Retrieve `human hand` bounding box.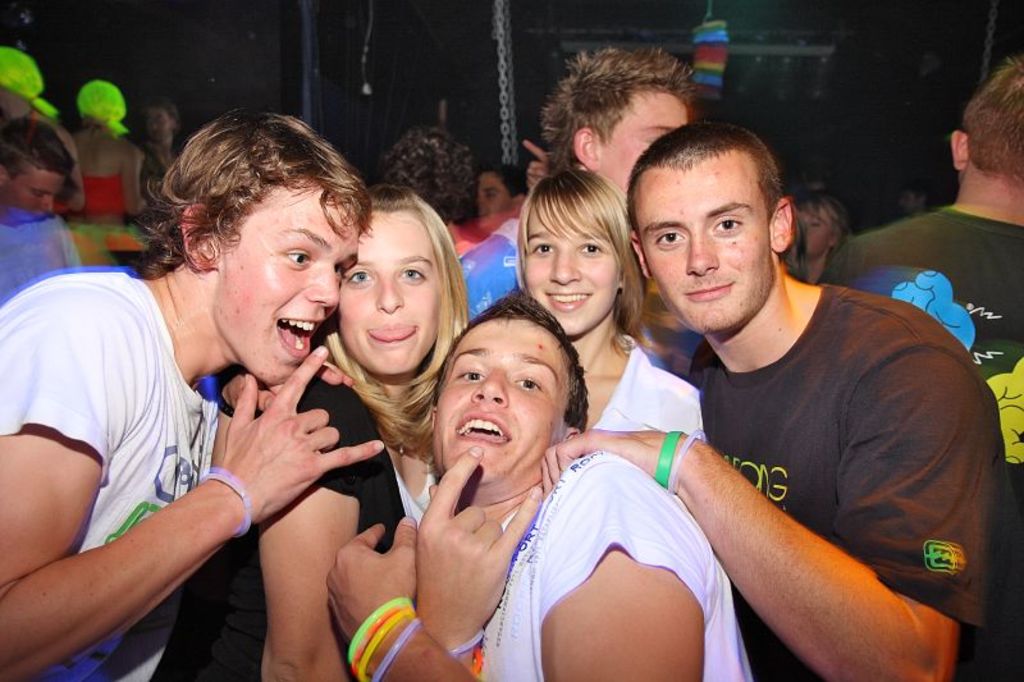
Bounding box: select_region(521, 137, 550, 196).
